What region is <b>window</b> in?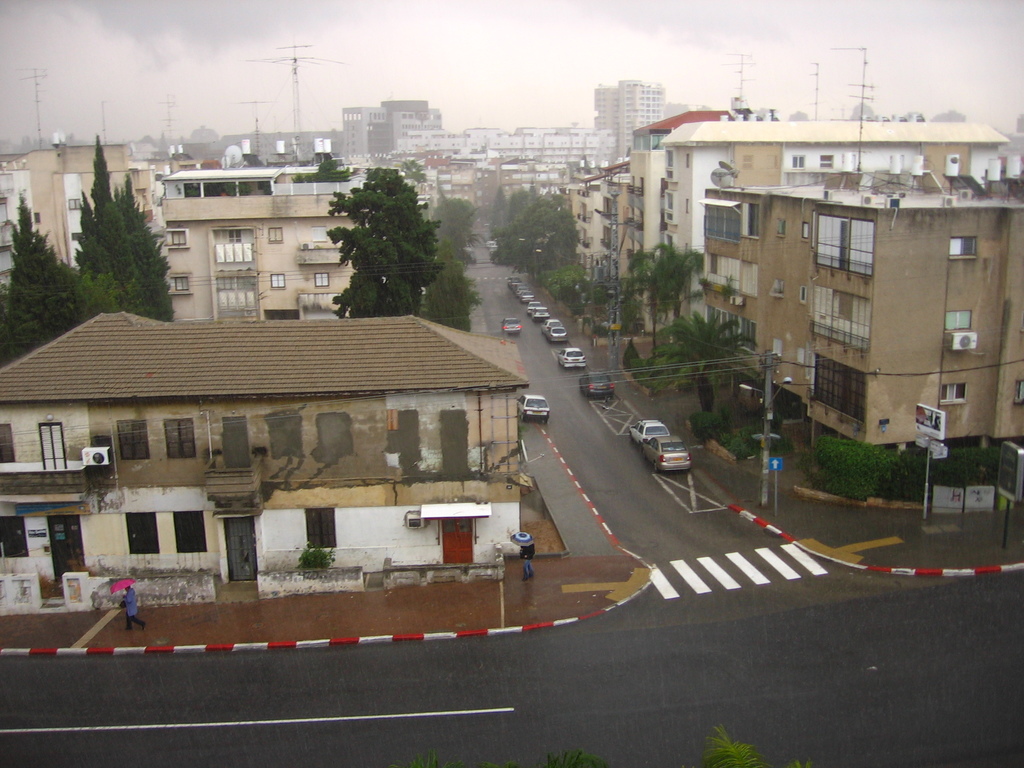
region(170, 512, 205, 553).
